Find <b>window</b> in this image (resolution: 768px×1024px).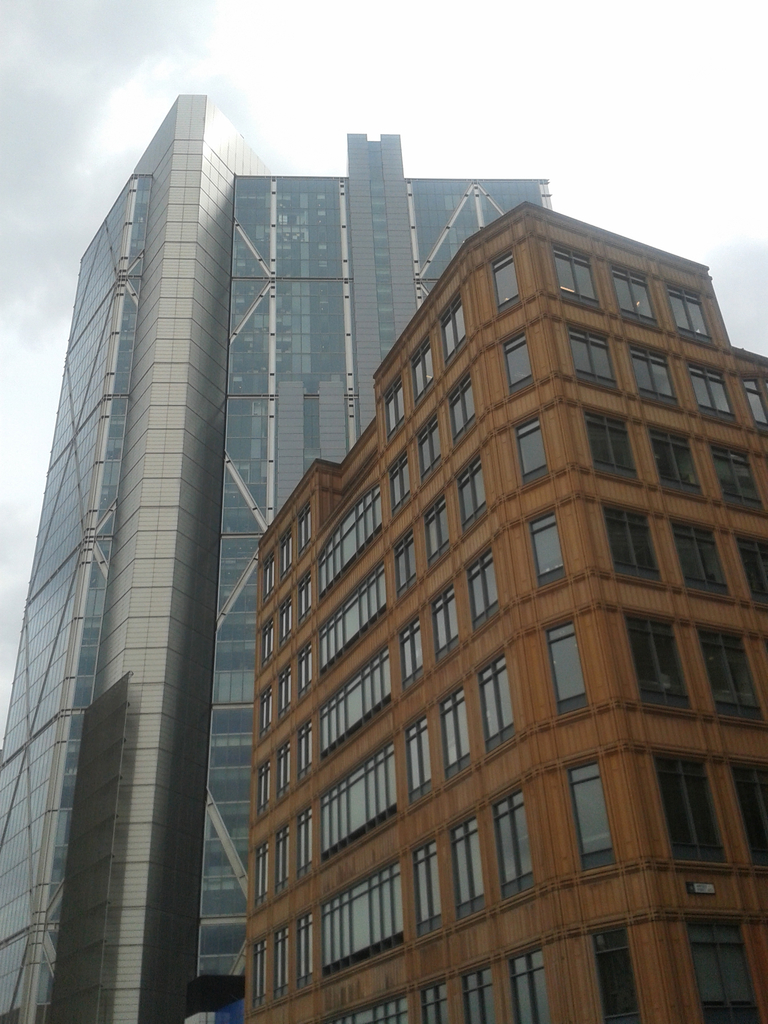
{"x1": 667, "y1": 517, "x2": 737, "y2": 598}.
